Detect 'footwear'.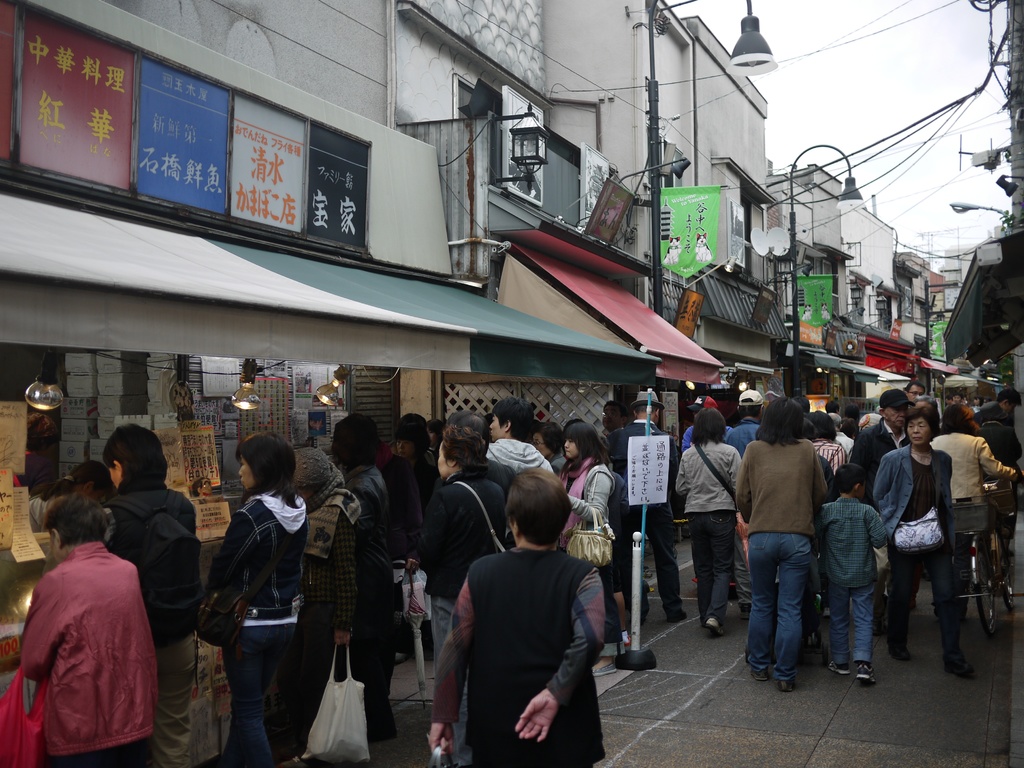
Detected at l=671, t=609, r=687, b=621.
